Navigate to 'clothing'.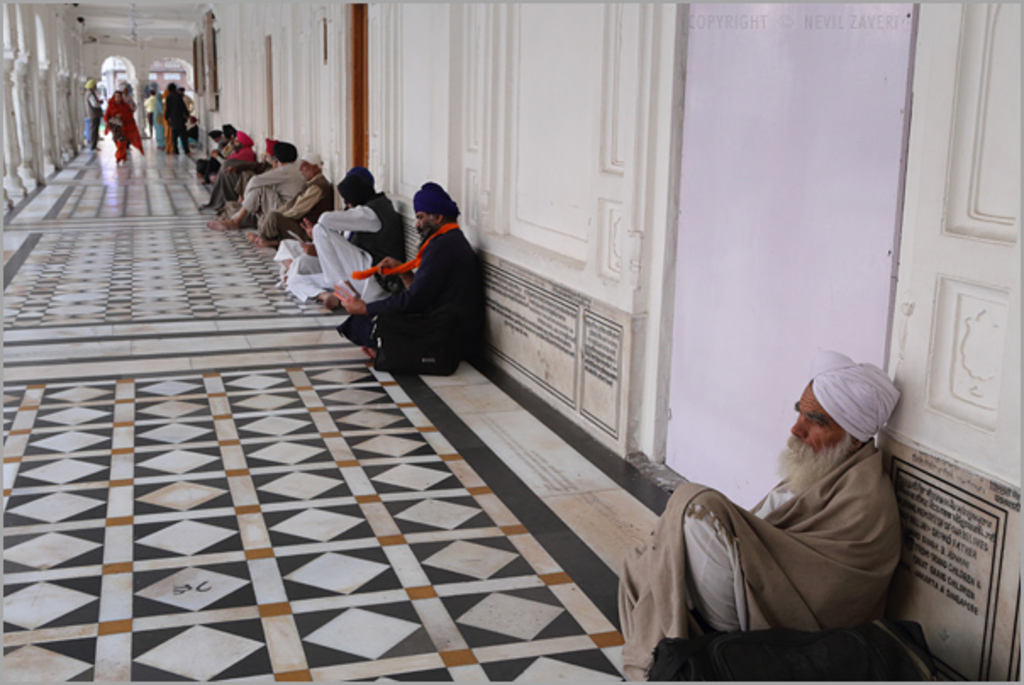
Navigation target: [159, 90, 193, 148].
